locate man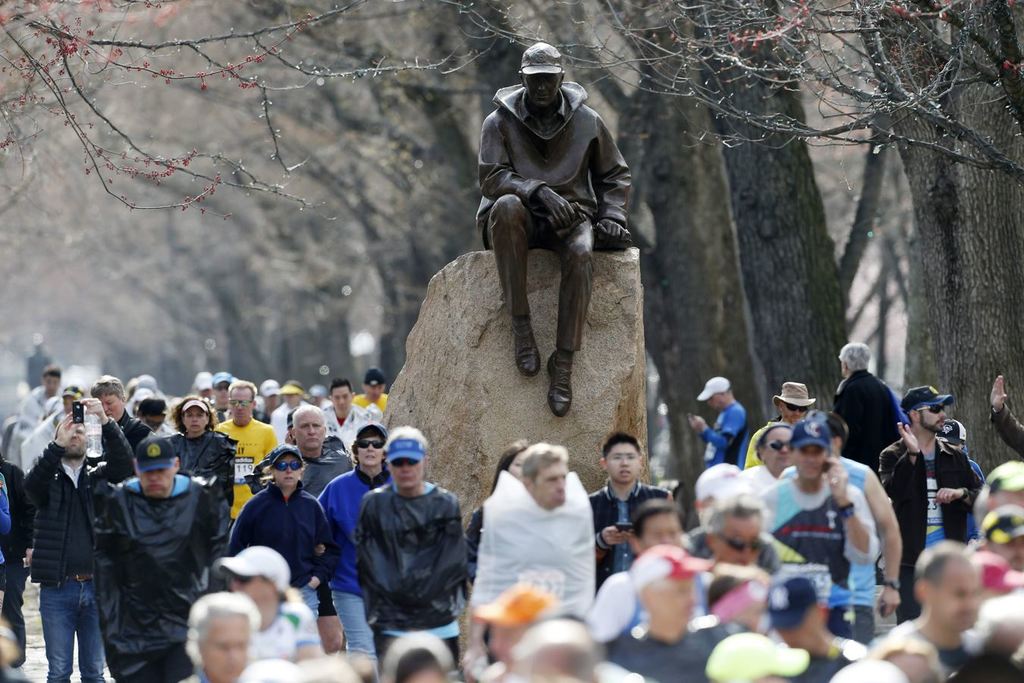
x1=203, y1=369, x2=239, y2=433
